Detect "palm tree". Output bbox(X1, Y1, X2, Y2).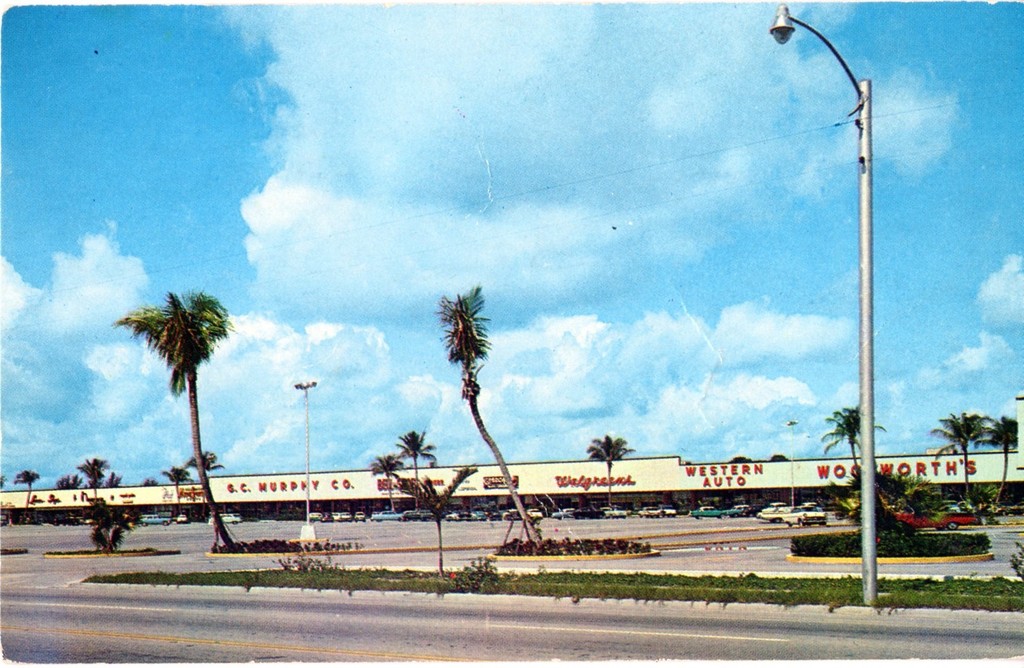
bbox(924, 402, 986, 505).
